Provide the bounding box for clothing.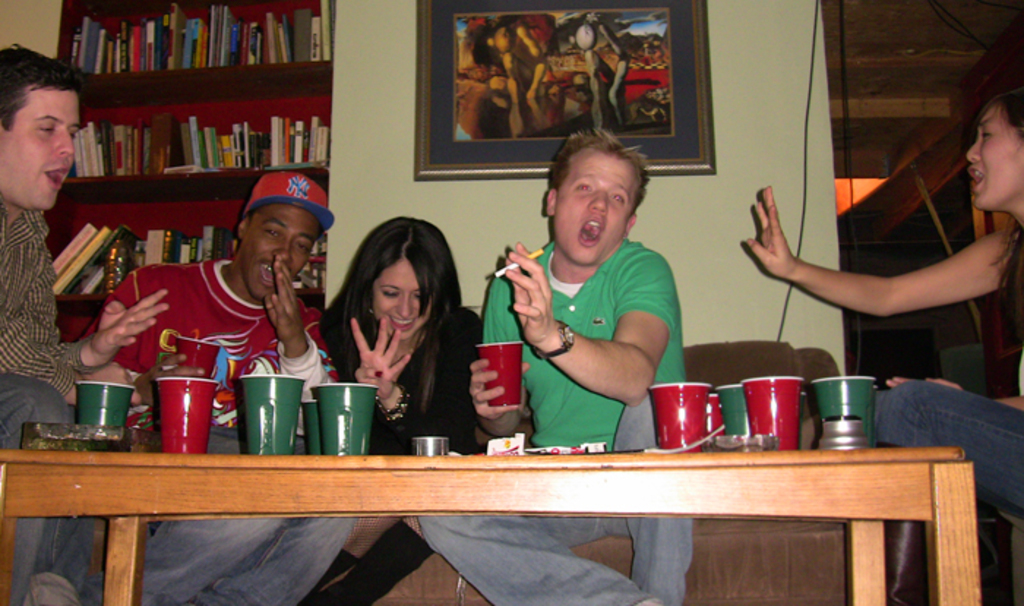
[x1=0, y1=193, x2=107, y2=605].
